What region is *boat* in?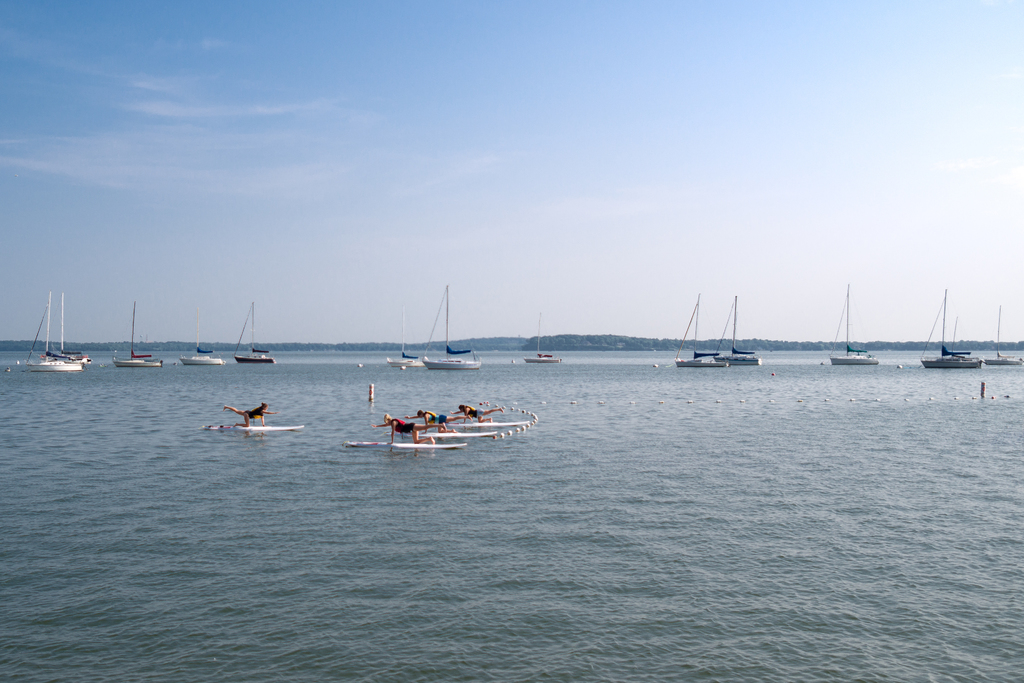
(left=522, top=304, right=563, bottom=369).
